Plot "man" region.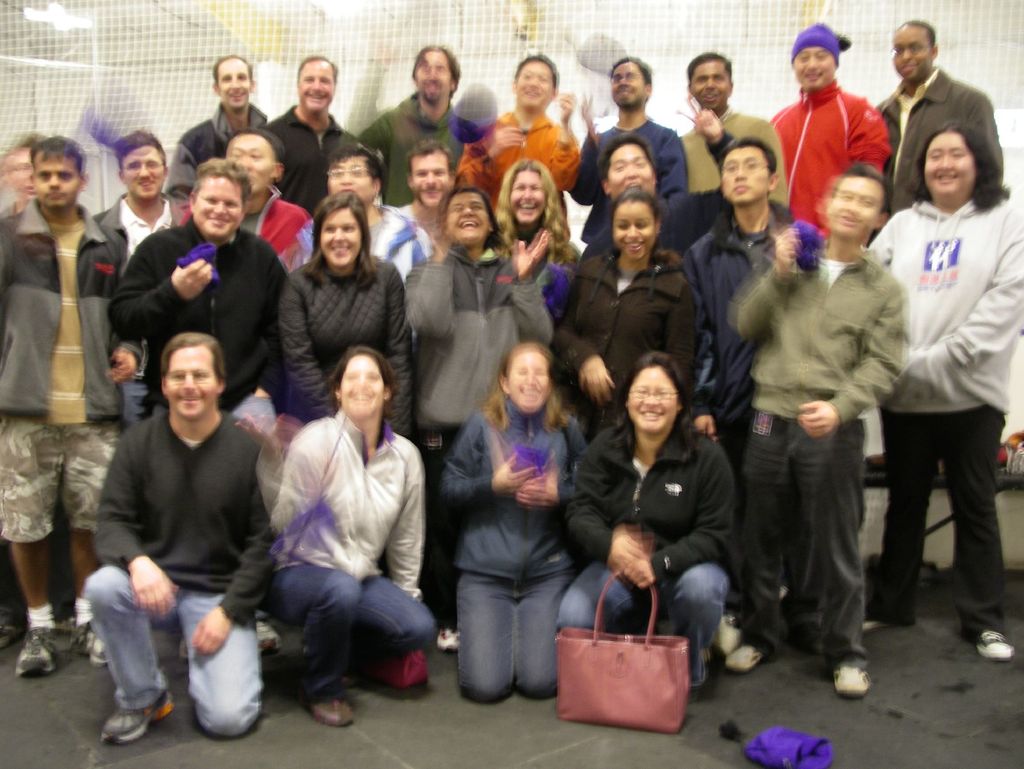
Plotted at {"left": 82, "top": 331, "right": 286, "bottom": 747}.
